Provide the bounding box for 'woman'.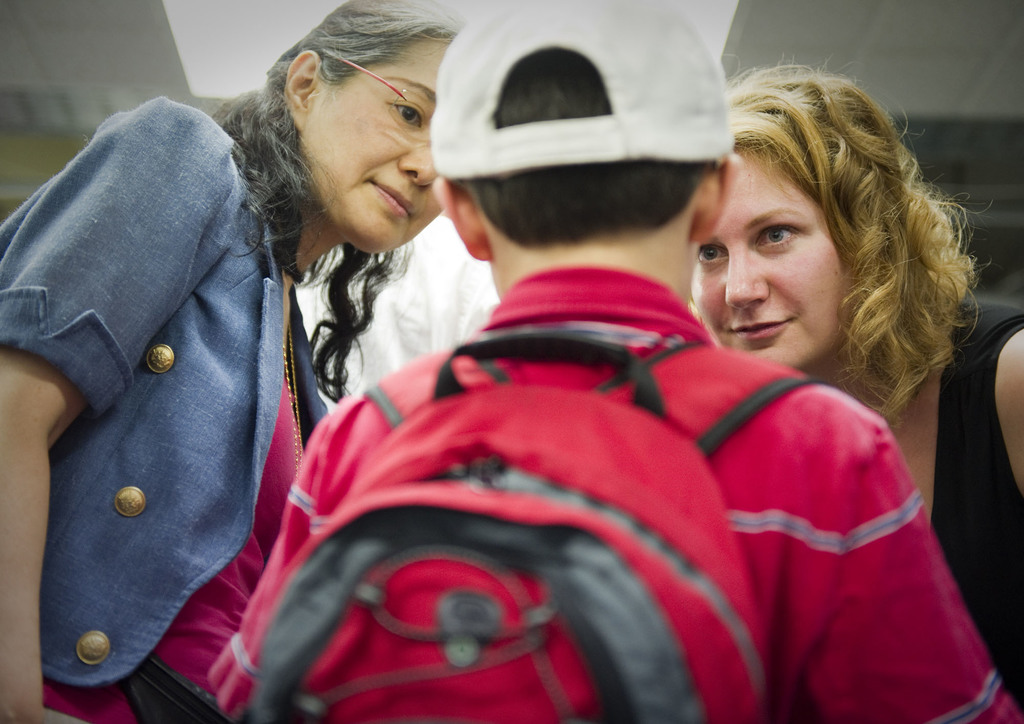
Rect(676, 52, 1023, 707).
